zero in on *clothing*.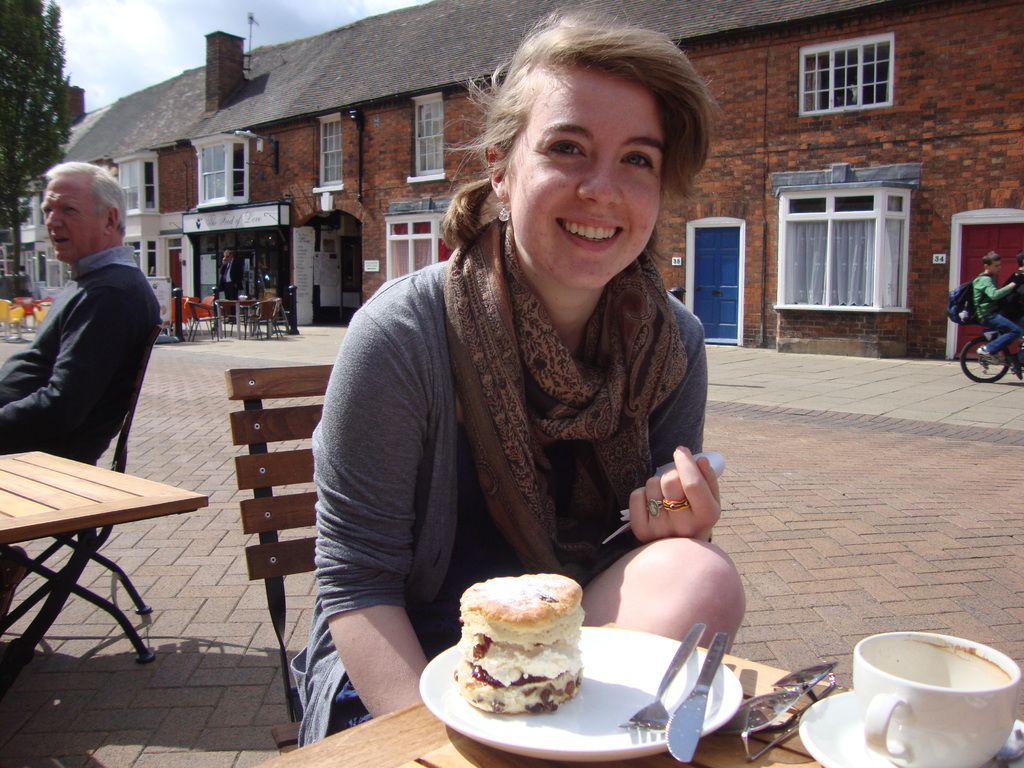
Zeroed in: pyautogui.locateOnScreen(0, 223, 170, 562).
